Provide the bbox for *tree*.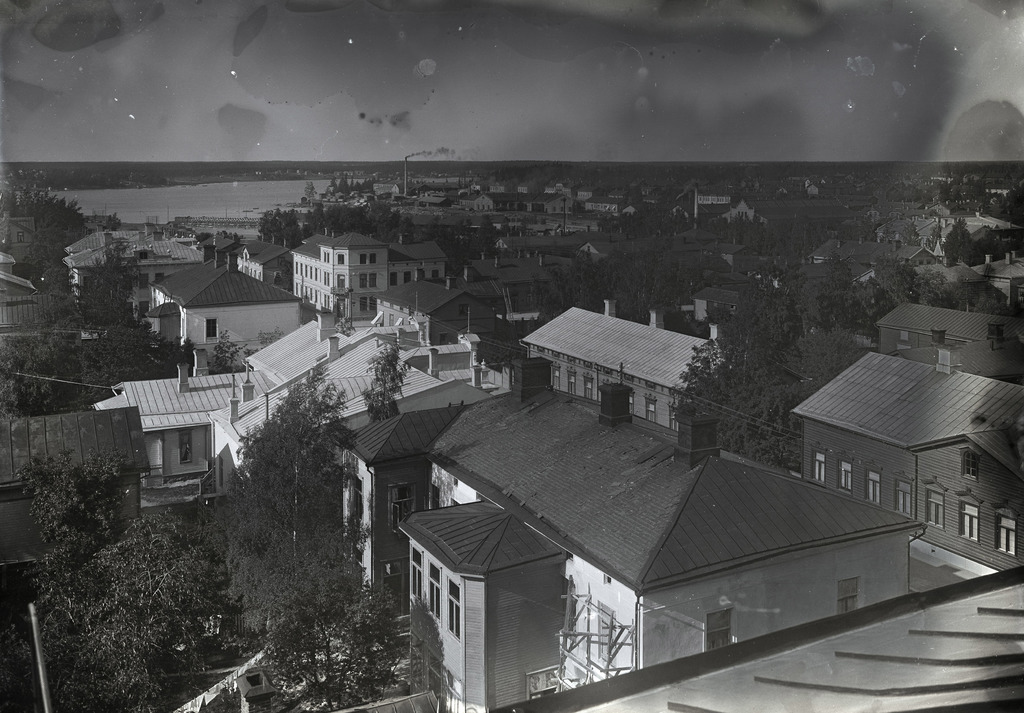
[x1=555, y1=252, x2=682, y2=322].
